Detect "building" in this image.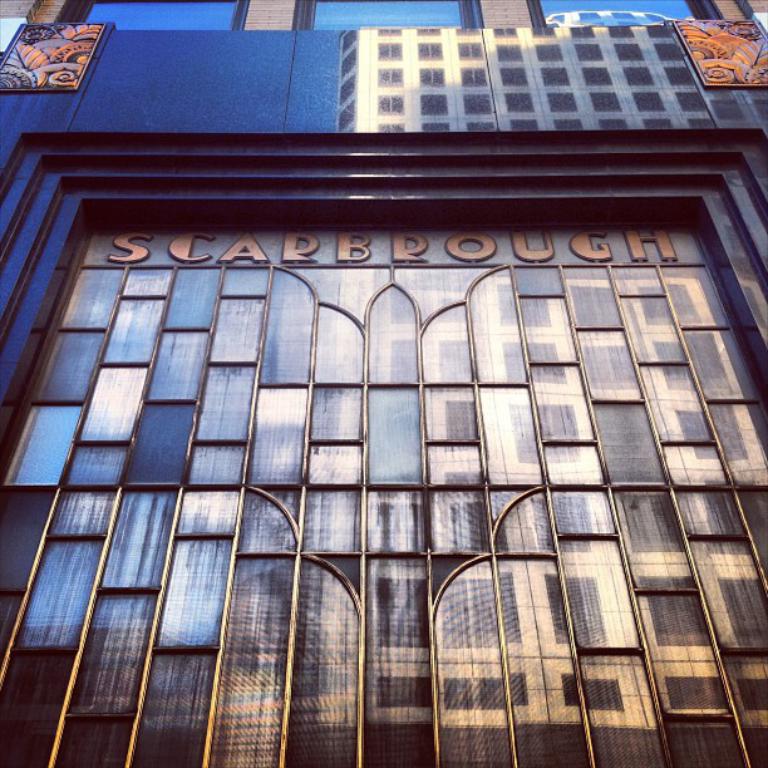
Detection: [0, 0, 767, 765].
